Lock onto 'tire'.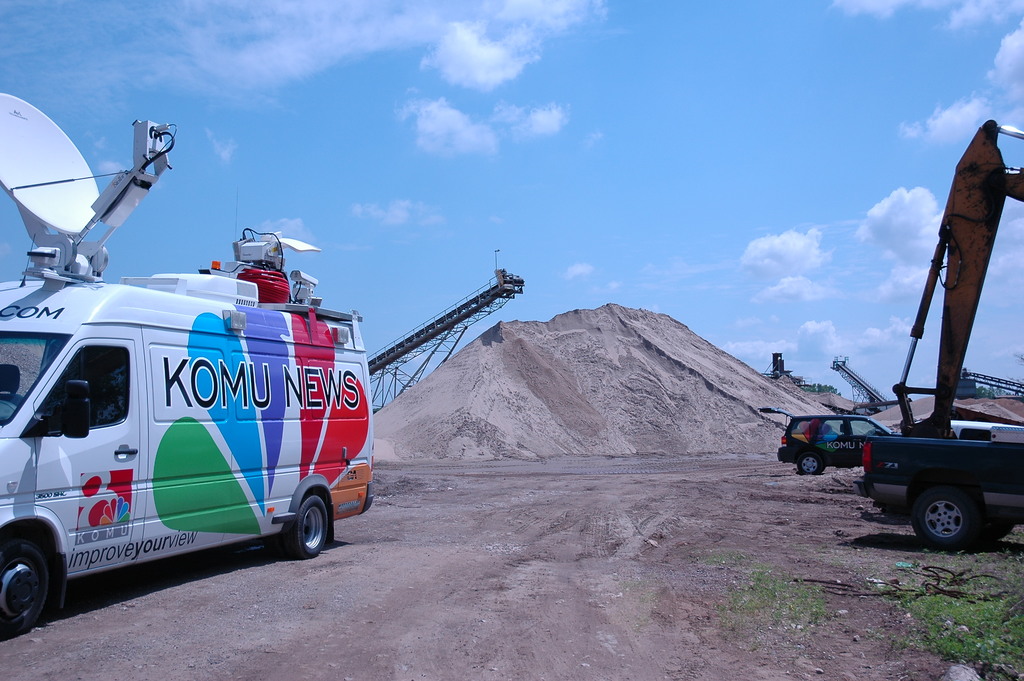
Locked: x1=0 y1=536 x2=47 y2=639.
